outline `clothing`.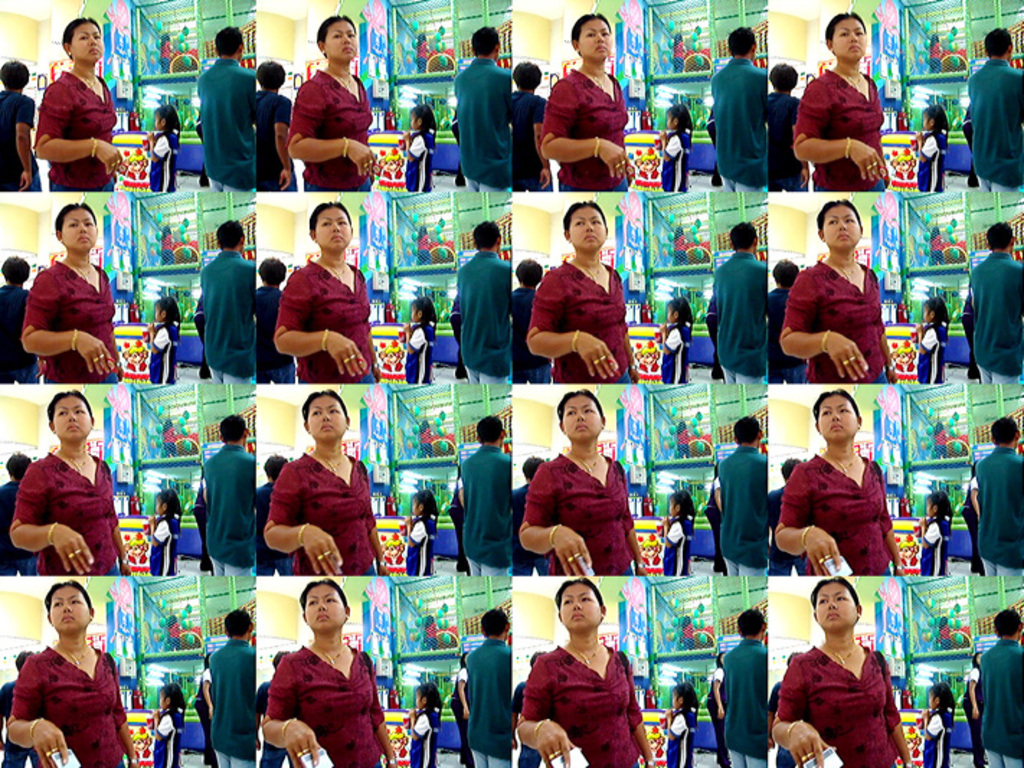
Outline: region(938, 624, 948, 646).
